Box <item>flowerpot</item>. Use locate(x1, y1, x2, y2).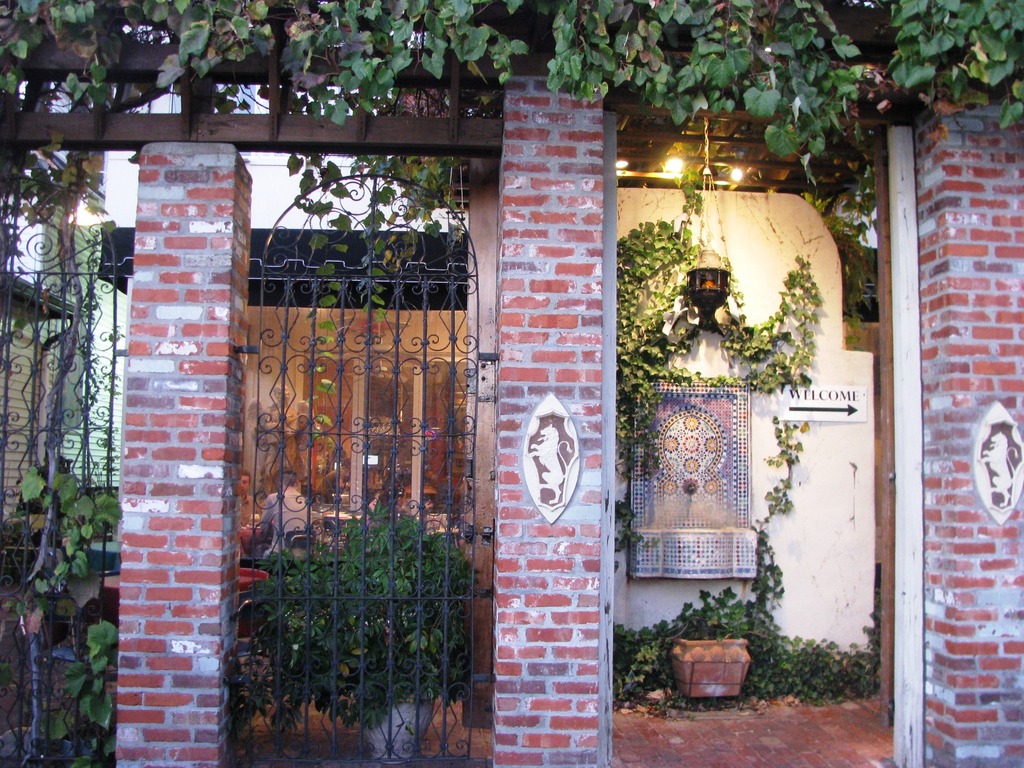
locate(83, 563, 276, 639).
